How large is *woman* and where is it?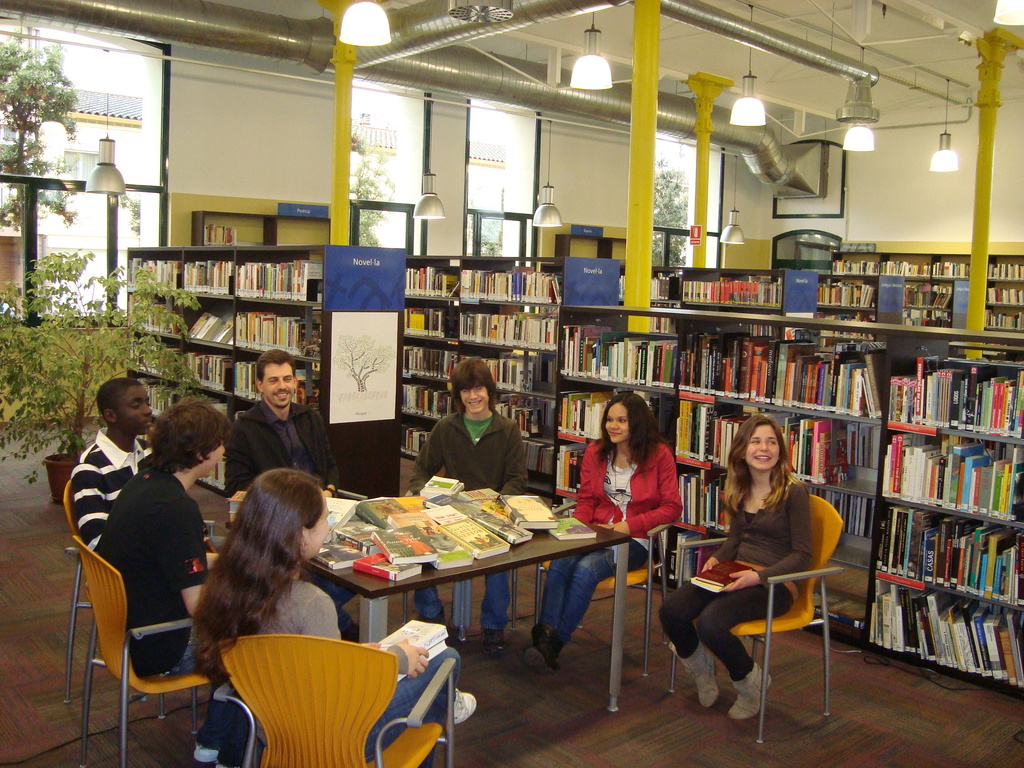
Bounding box: (left=657, top=412, right=839, bottom=738).
